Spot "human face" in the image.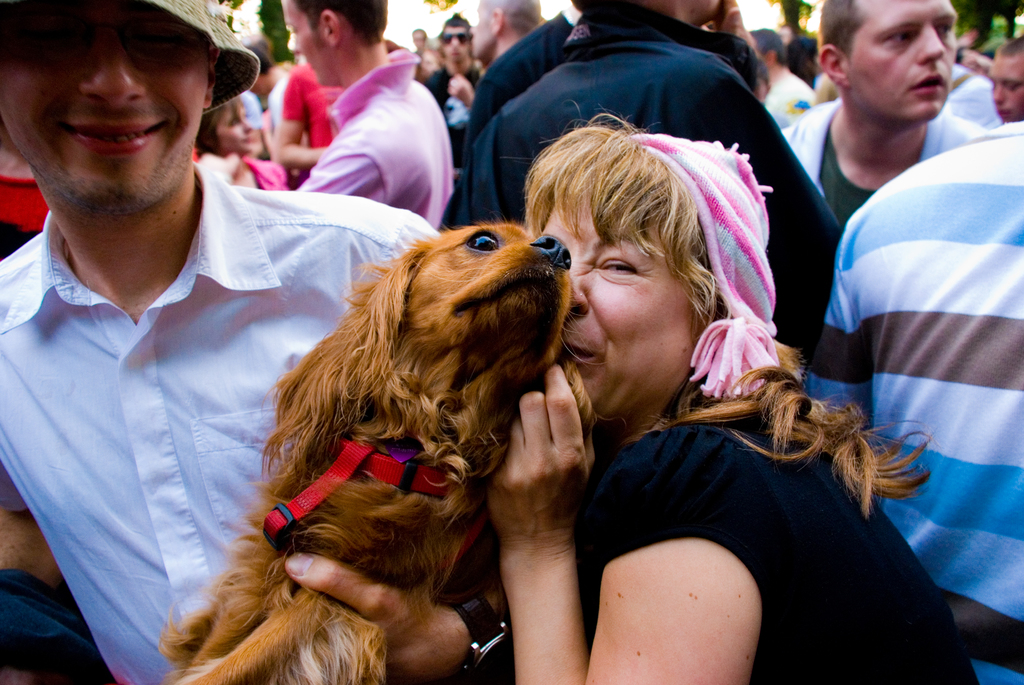
"human face" found at [0, 0, 212, 221].
